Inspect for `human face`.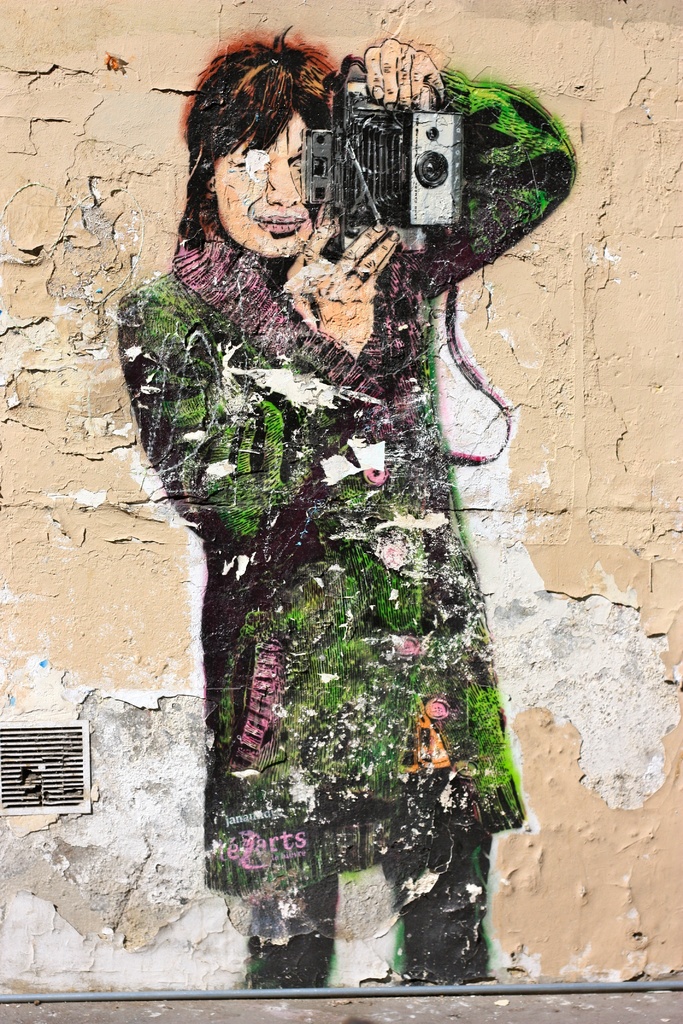
Inspection: box=[205, 99, 322, 257].
